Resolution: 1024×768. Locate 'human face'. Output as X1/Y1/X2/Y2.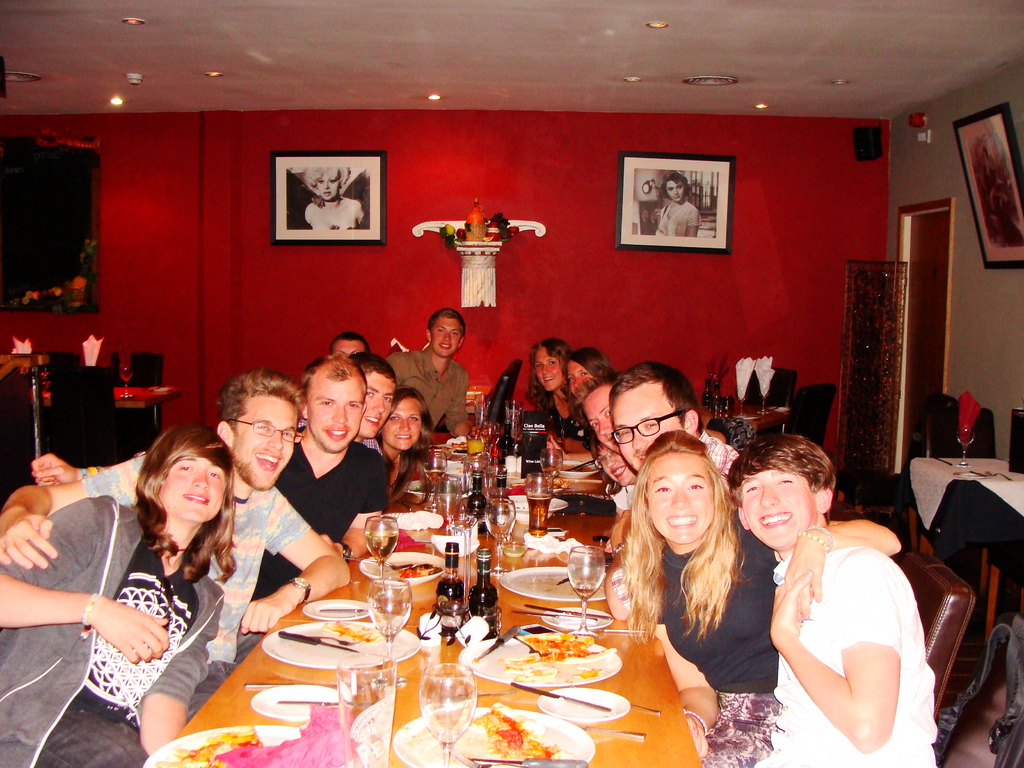
357/370/396/440.
